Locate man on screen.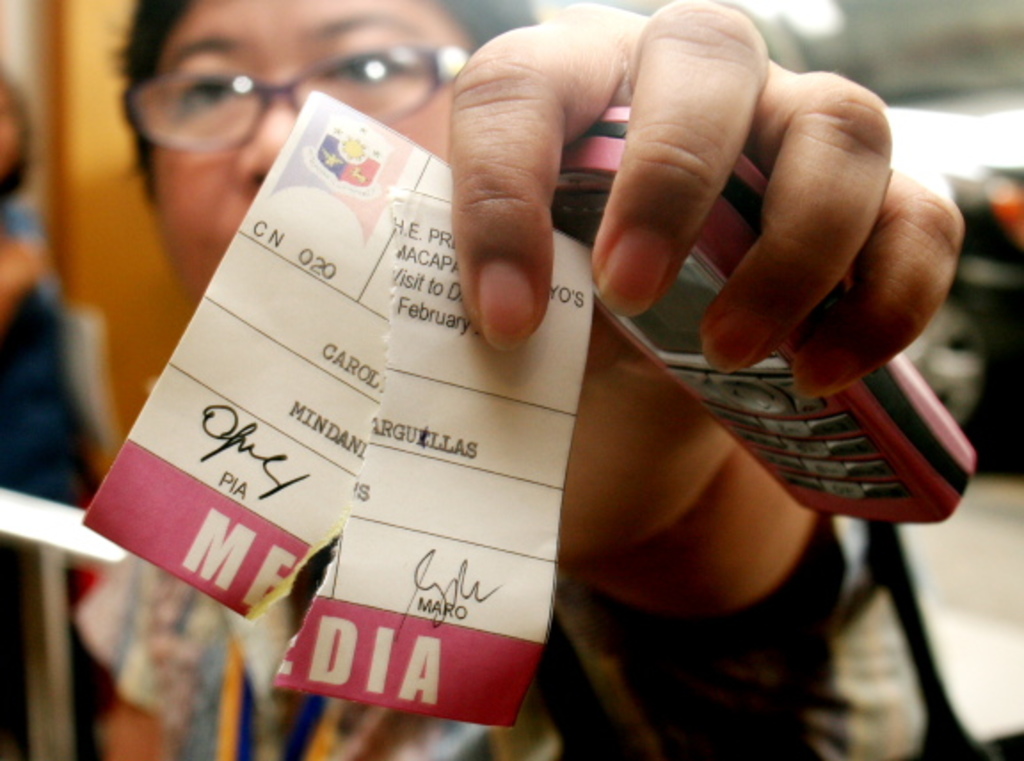
On screen at locate(57, 0, 967, 759).
